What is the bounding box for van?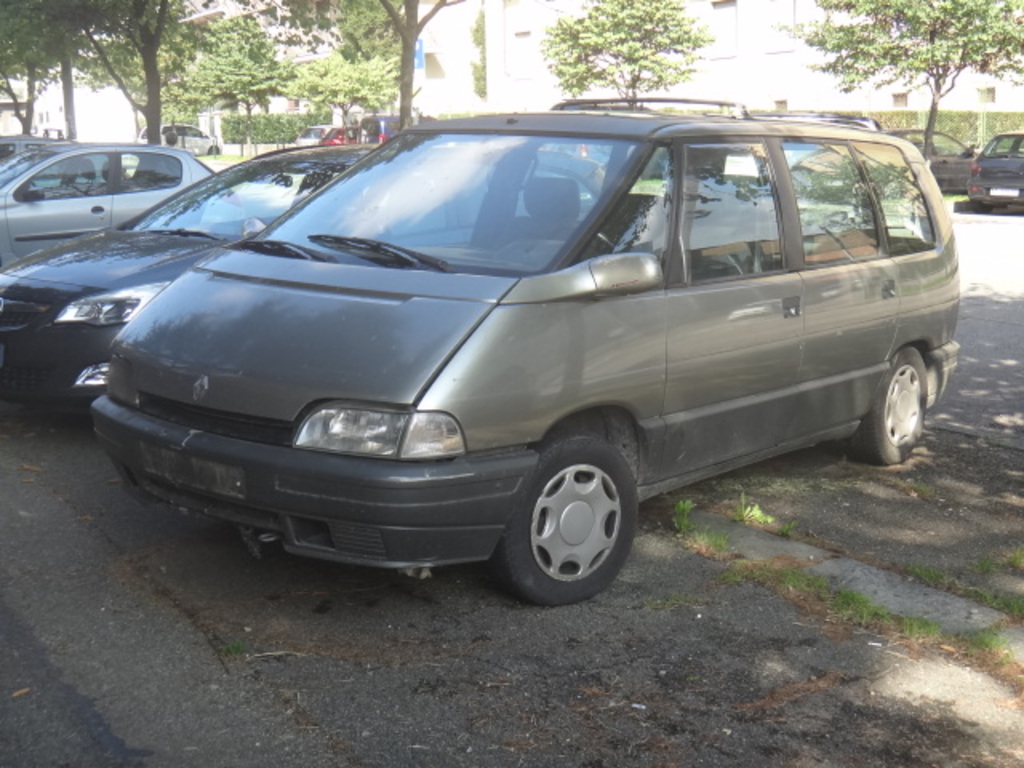
[x1=88, y1=94, x2=962, y2=606].
